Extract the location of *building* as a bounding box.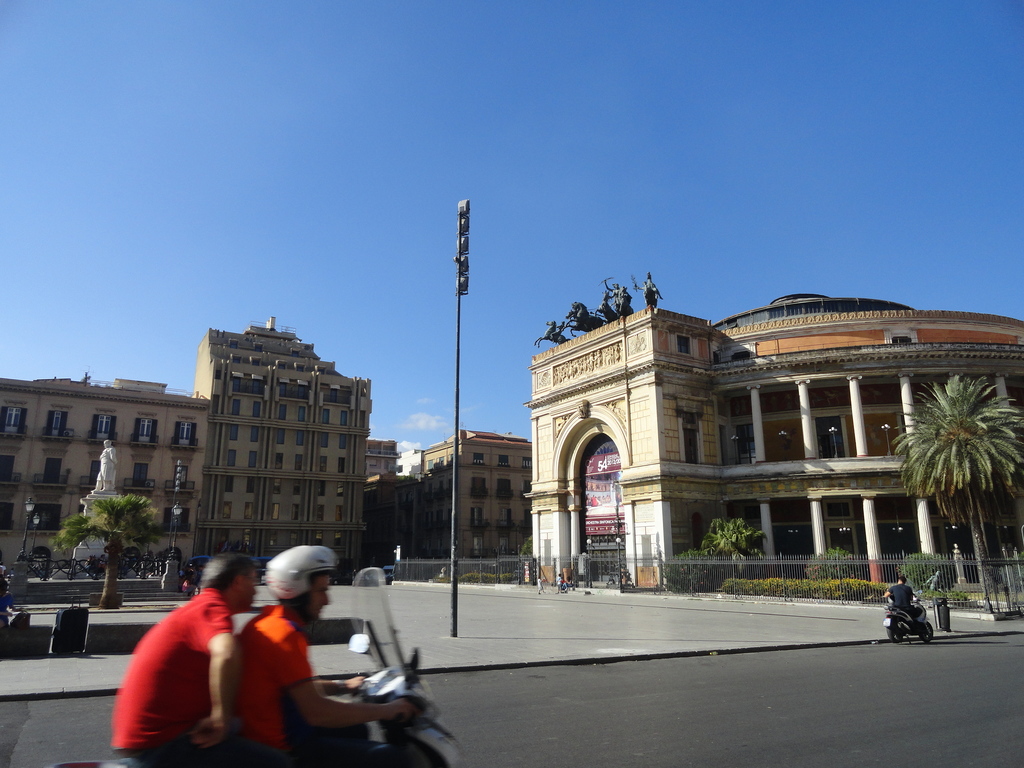
detection(523, 271, 1023, 588).
